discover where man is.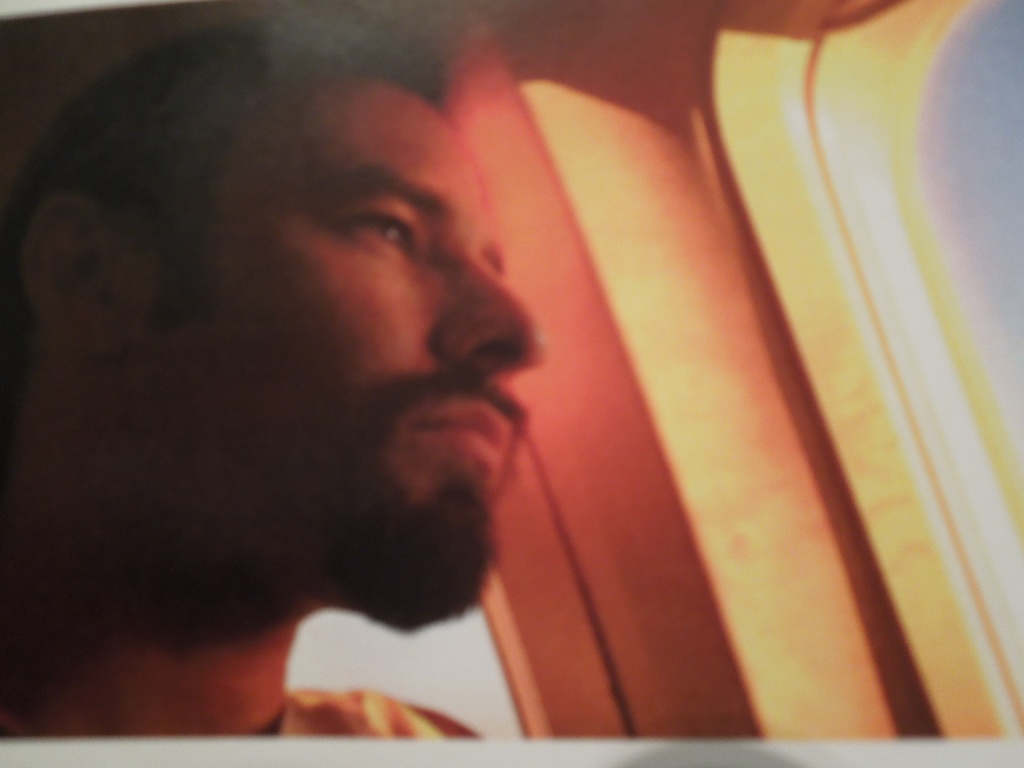
Discovered at <region>3, 16, 650, 743</region>.
